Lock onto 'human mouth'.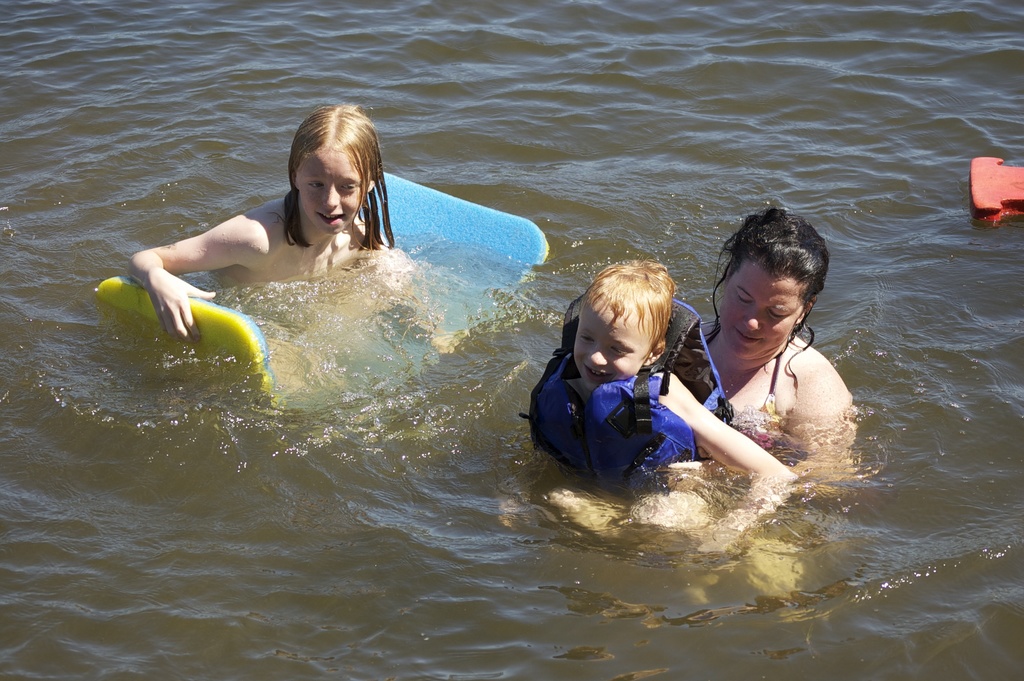
Locked: pyautogui.locateOnScreen(730, 328, 762, 349).
